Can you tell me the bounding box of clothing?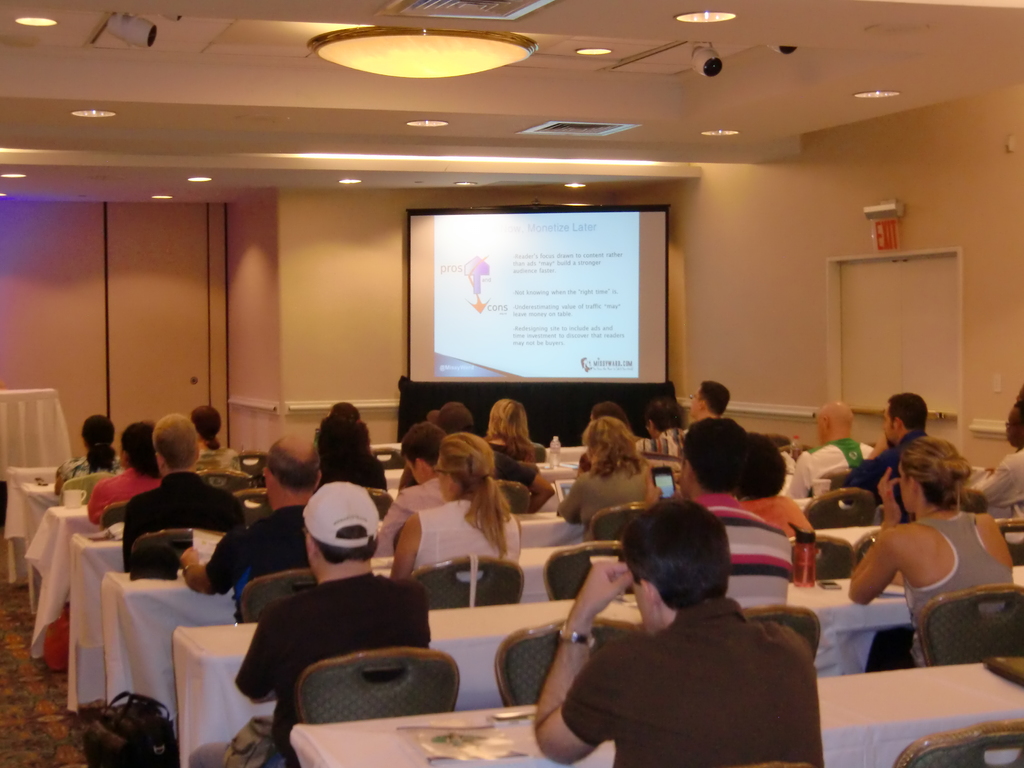
189,438,228,471.
